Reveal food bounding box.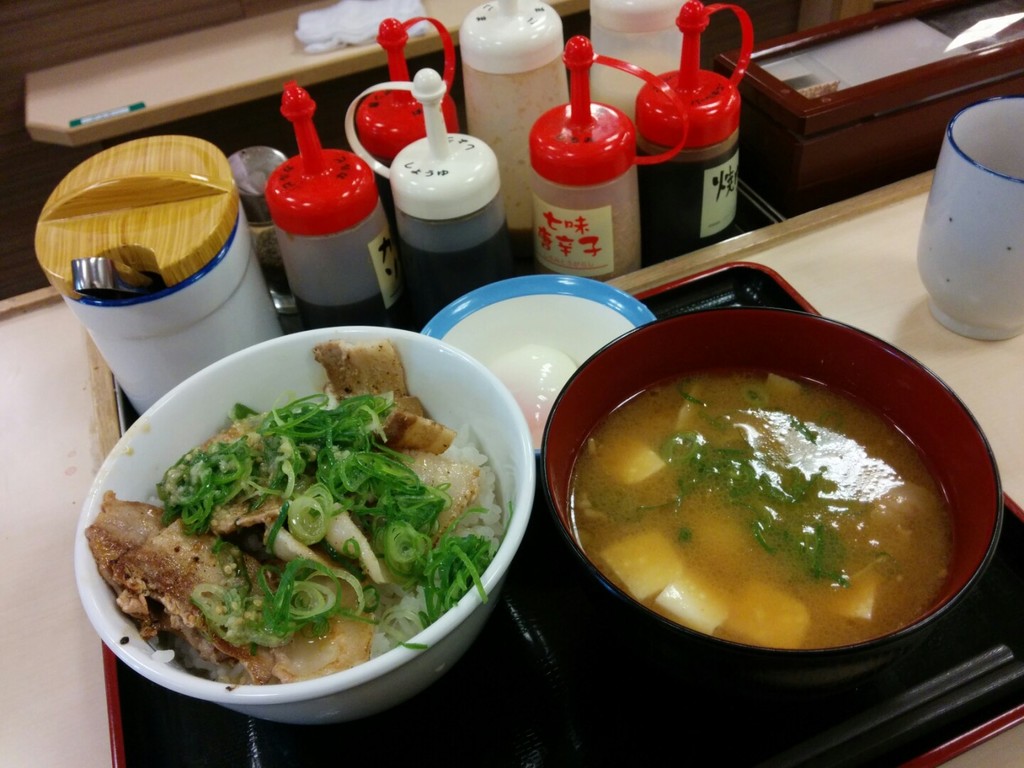
Revealed: [left=80, top=334, right=513, bottom=687].
